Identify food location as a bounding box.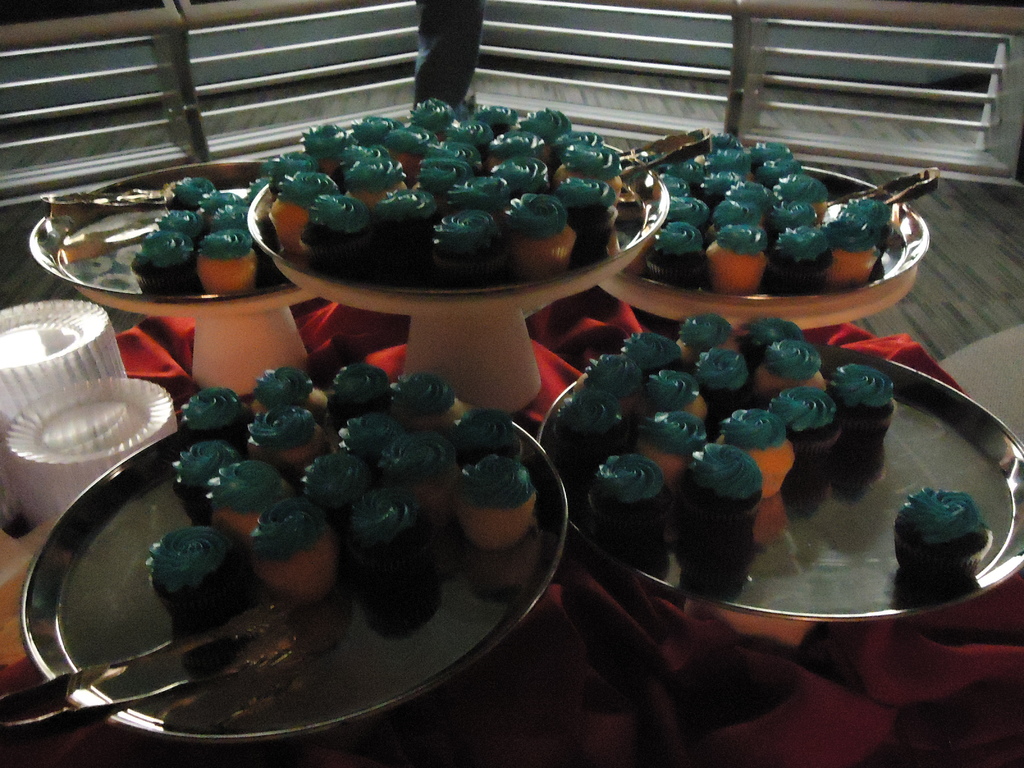
(left=207, top=462, right=307, bottom=555).
